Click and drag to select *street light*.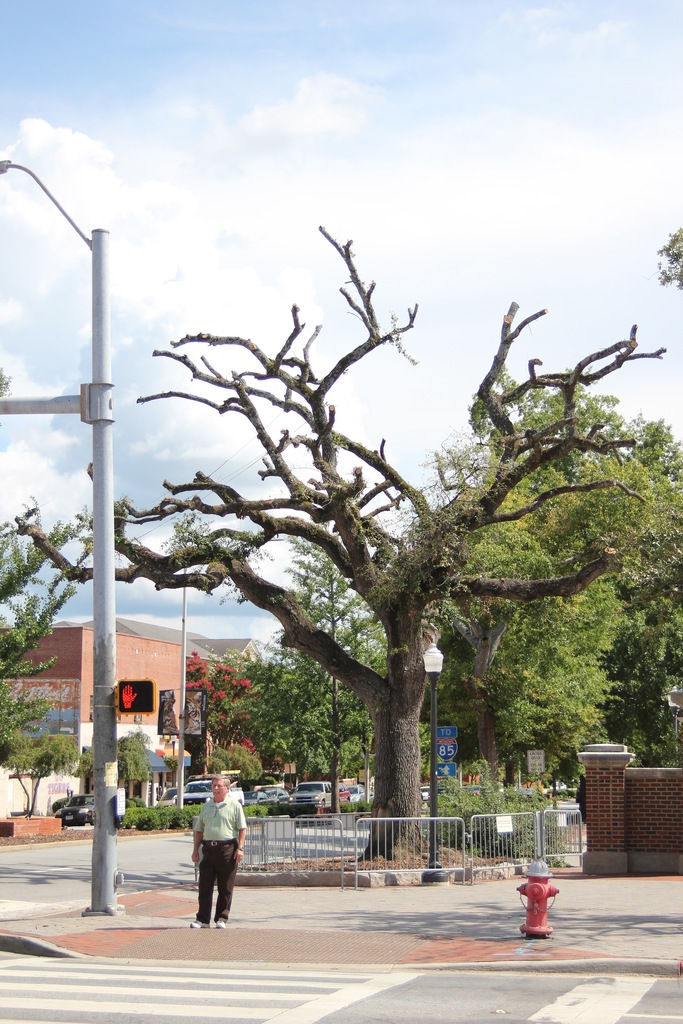
Selection: bbox=[418, 636, 454, 886].
